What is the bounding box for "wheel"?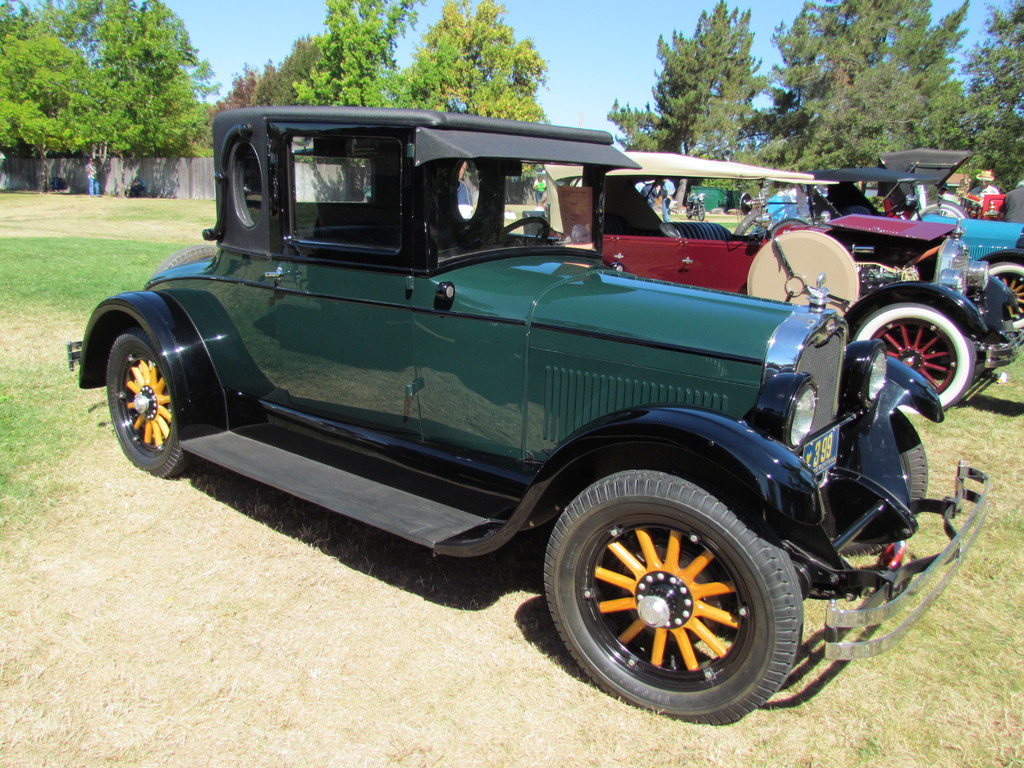
locate(852, 308, 975, 412).
